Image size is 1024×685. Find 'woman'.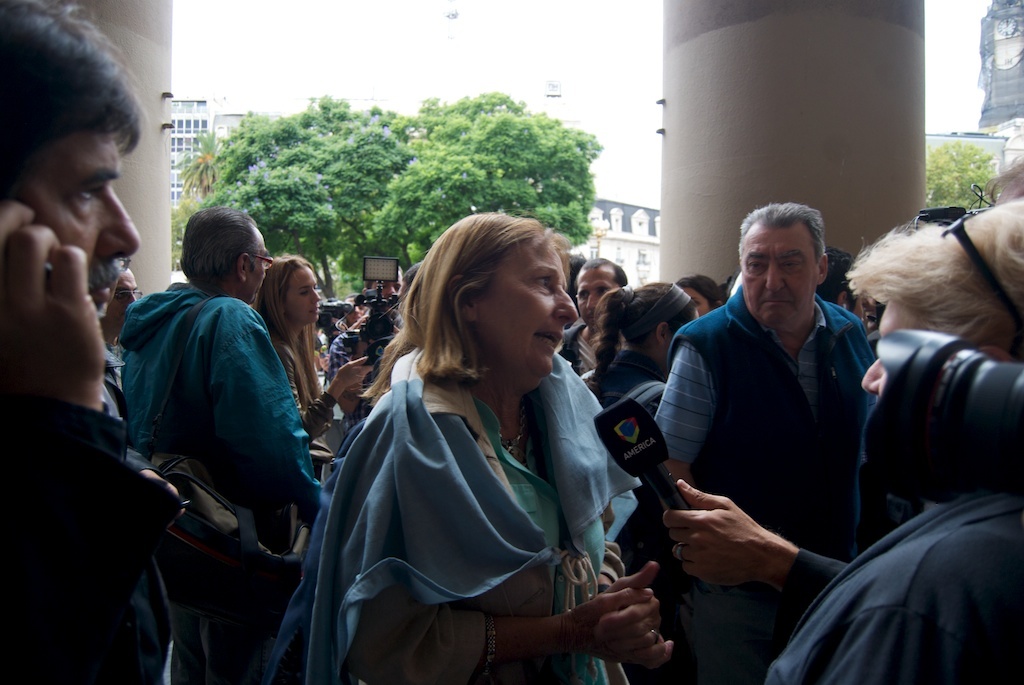
256:255:376:443.
